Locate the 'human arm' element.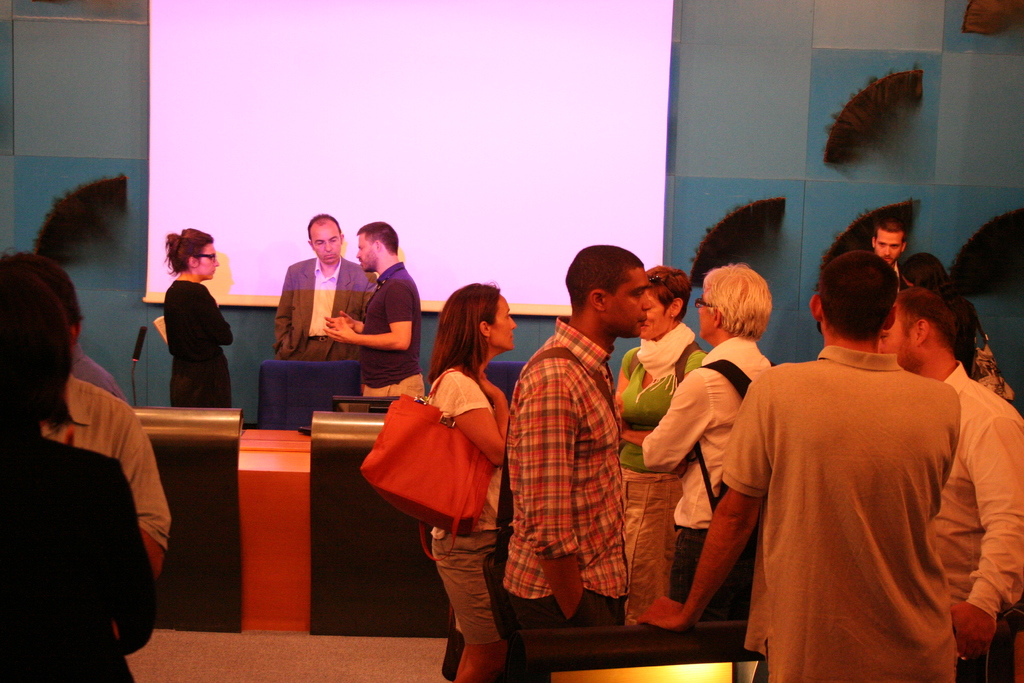
Element bbox: x1=527, y1=393, x2=602, y2=630.
